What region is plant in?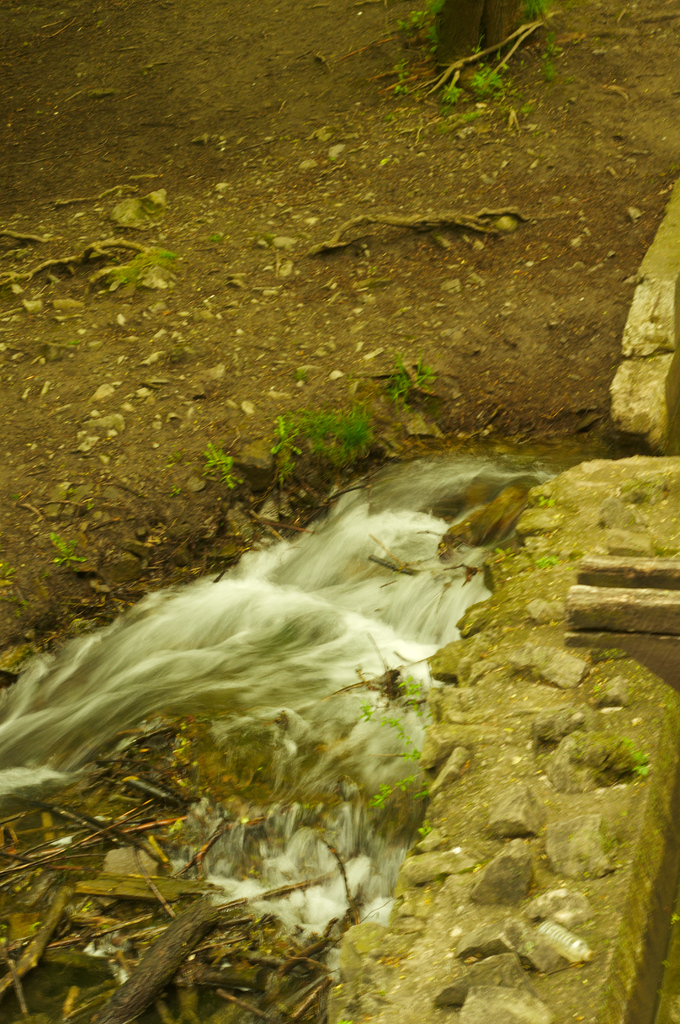
{"x1": 352, "y1": 669, "x2": 443, "y2": 839}.
